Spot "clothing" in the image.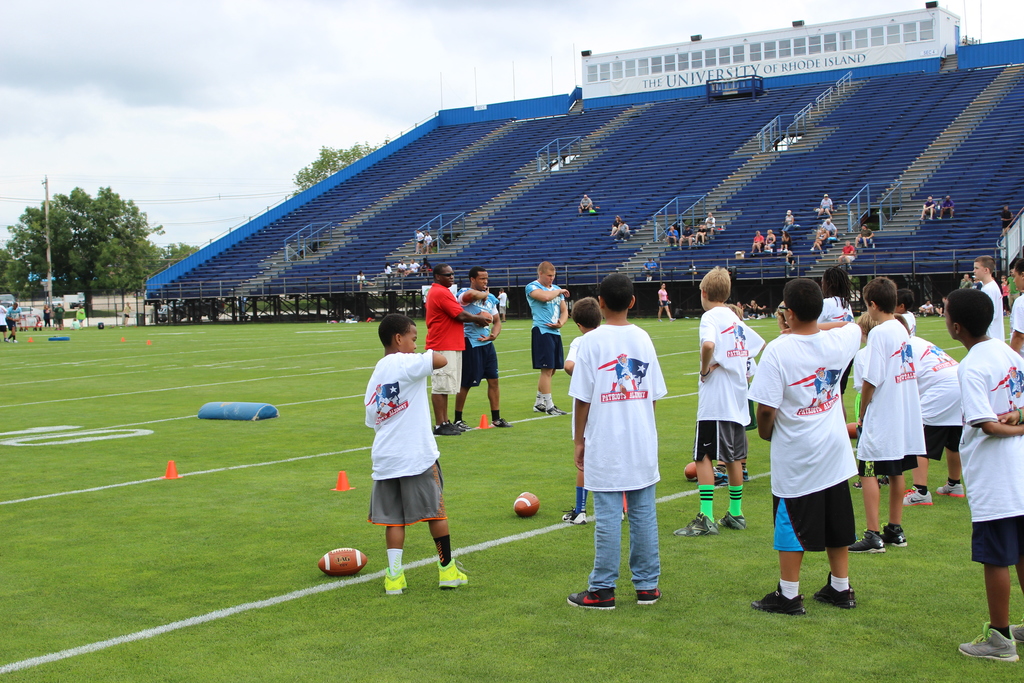
"clothing" found at x1=463, y1=345, x2=507, y2=385.
